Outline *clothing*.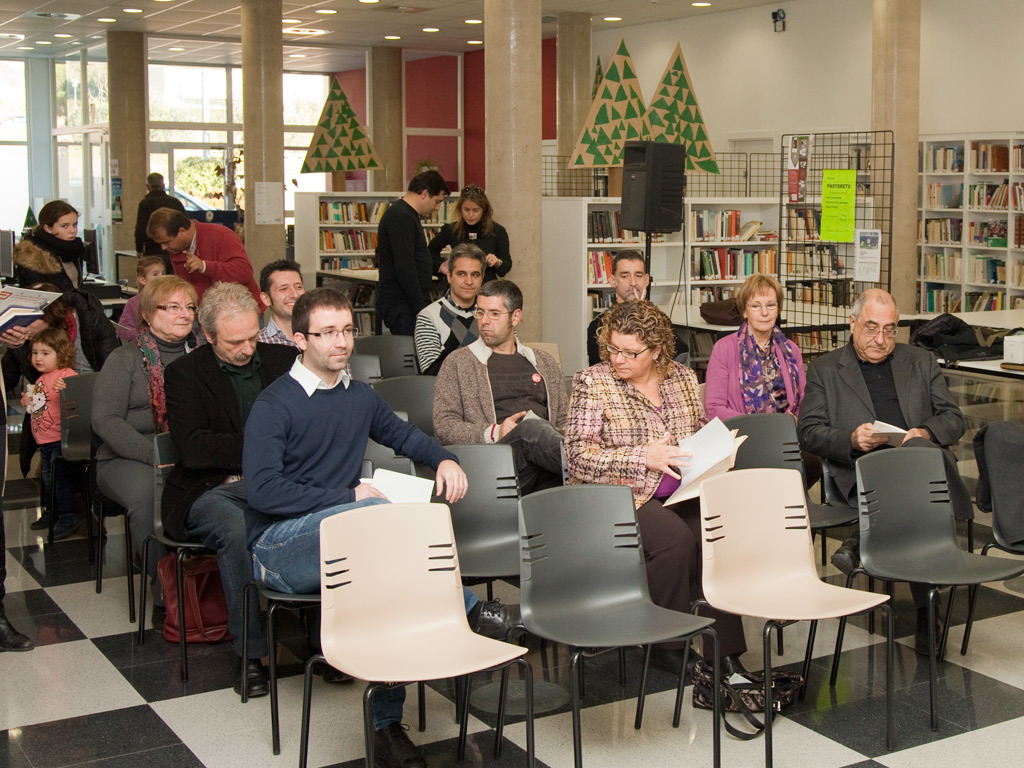
Outline: {"left": 429, "top": 224, "right": 515, "bottom": 284}.
